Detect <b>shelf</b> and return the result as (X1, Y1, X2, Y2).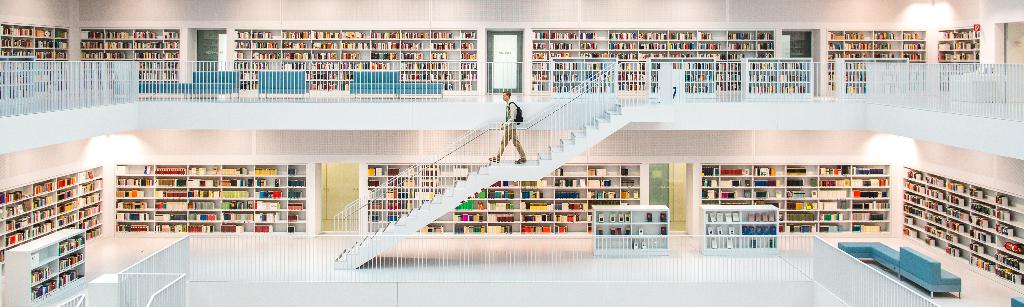
(965, 63, 976, 69).
